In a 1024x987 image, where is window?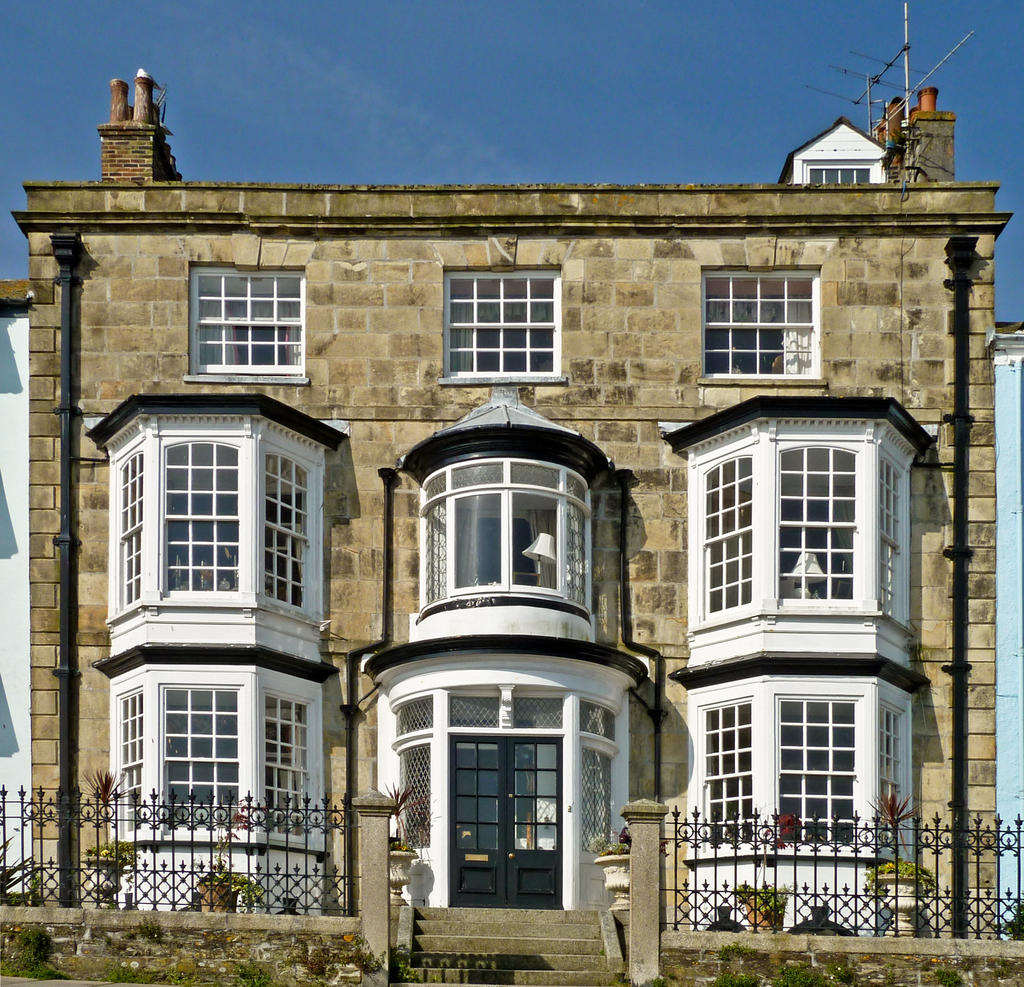
[884, 703, 905, 849].
